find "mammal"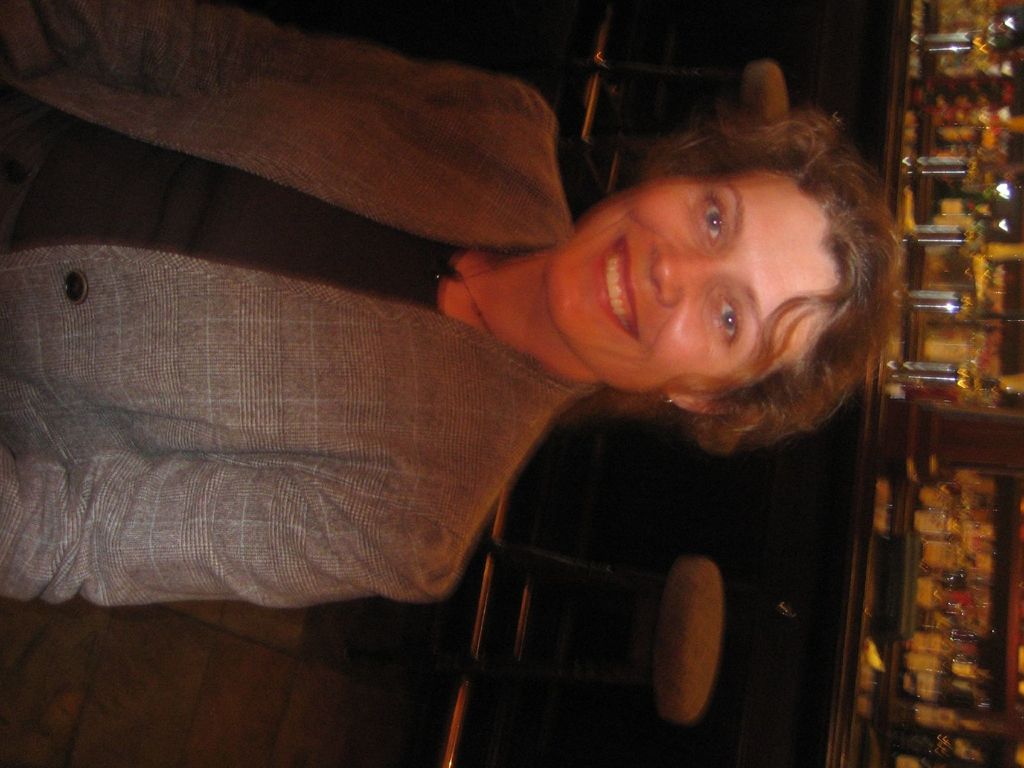
region(0, 3, 911, 610)
